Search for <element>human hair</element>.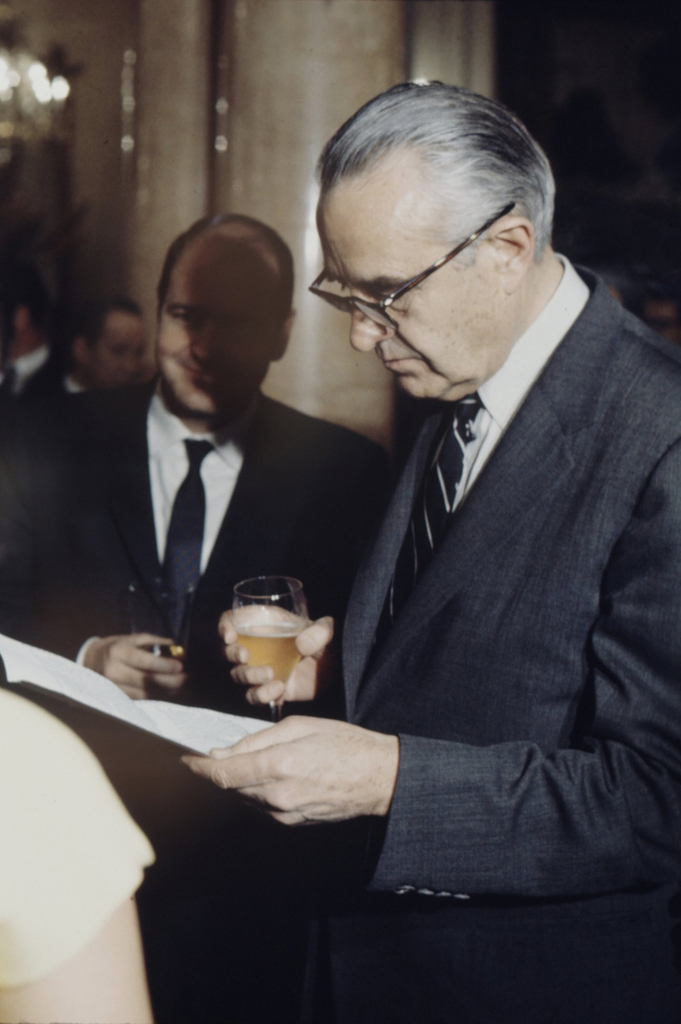
Found at <bbox>0, 257, 64, 333</bbox>.
